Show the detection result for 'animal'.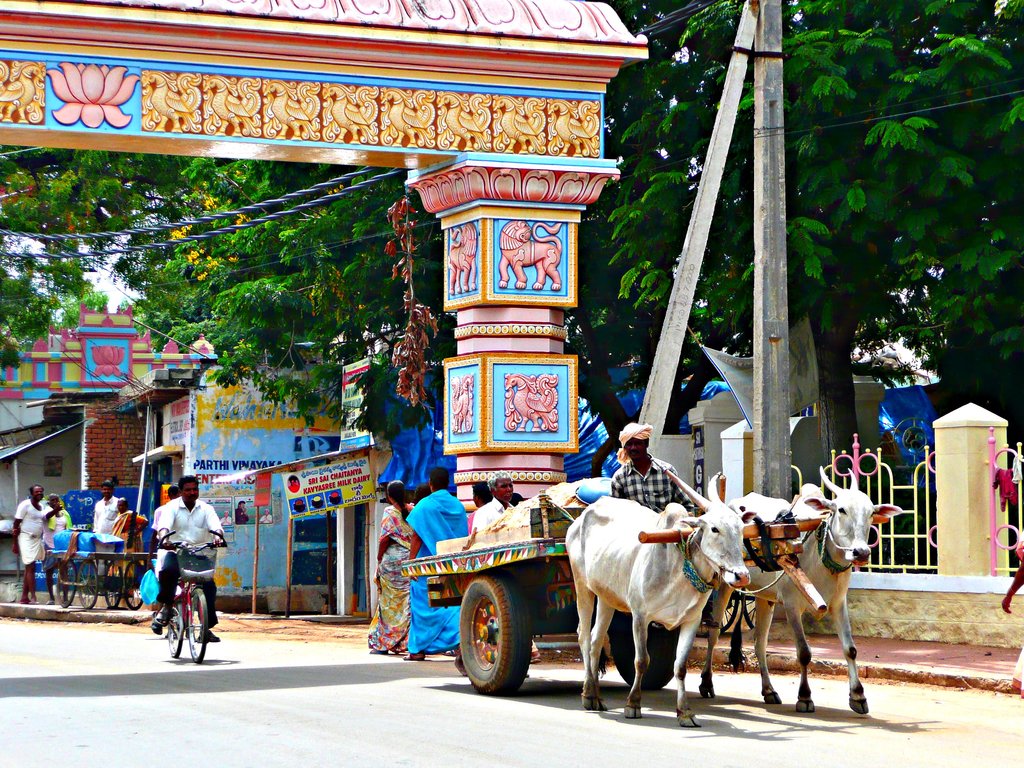
564/463/752/729.
